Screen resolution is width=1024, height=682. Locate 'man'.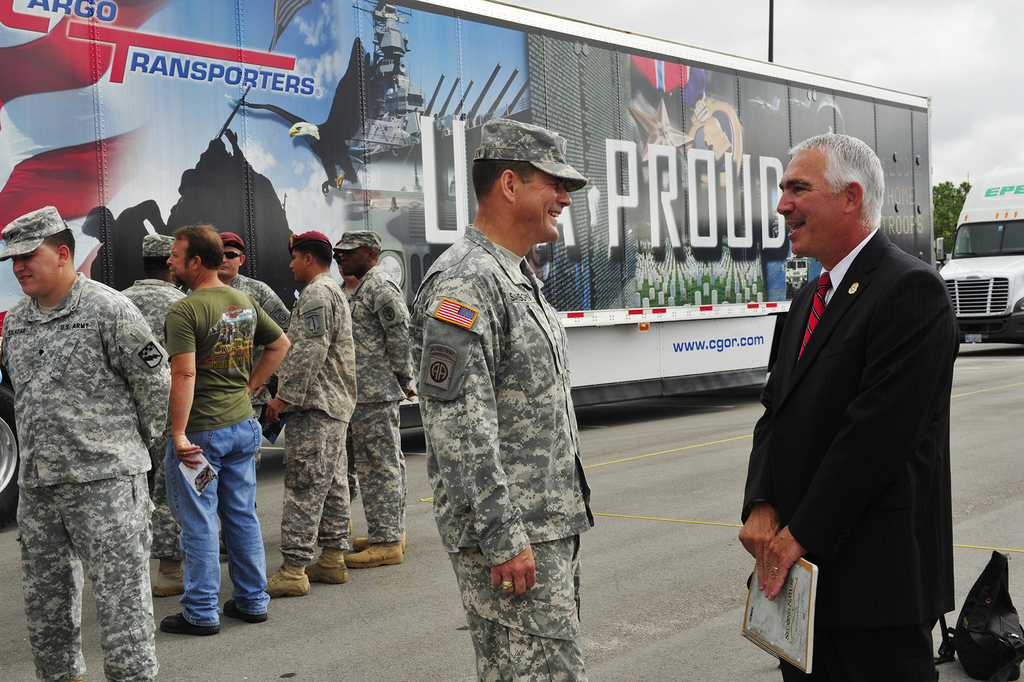
BBox(115, 232, 185, 601).
